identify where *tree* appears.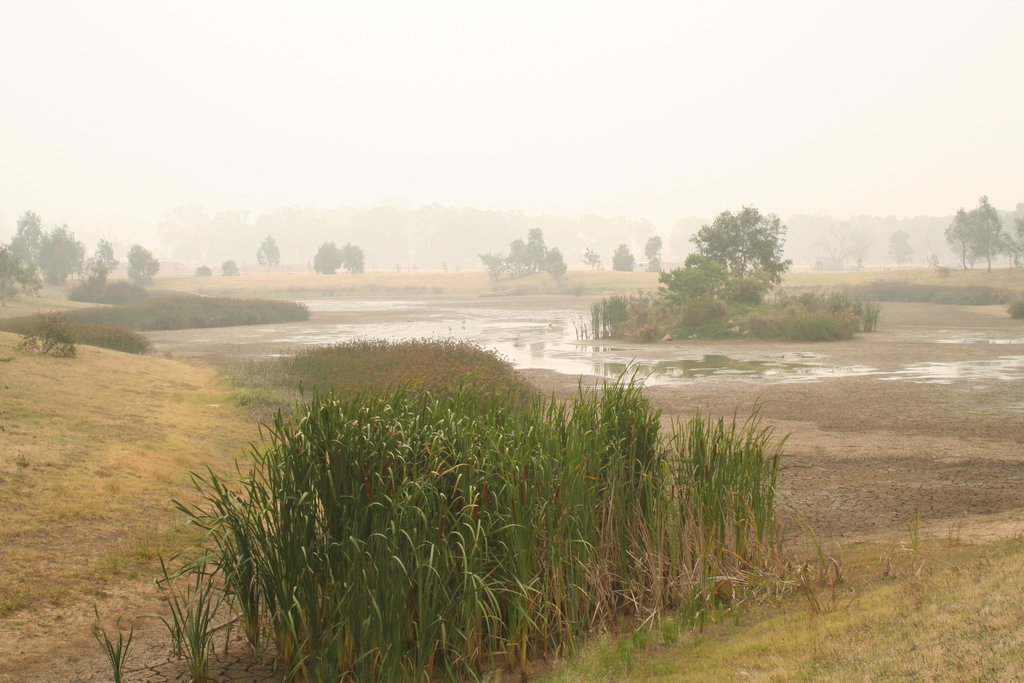
Appears at [left=8, top=208, right=50, bottom=279].
